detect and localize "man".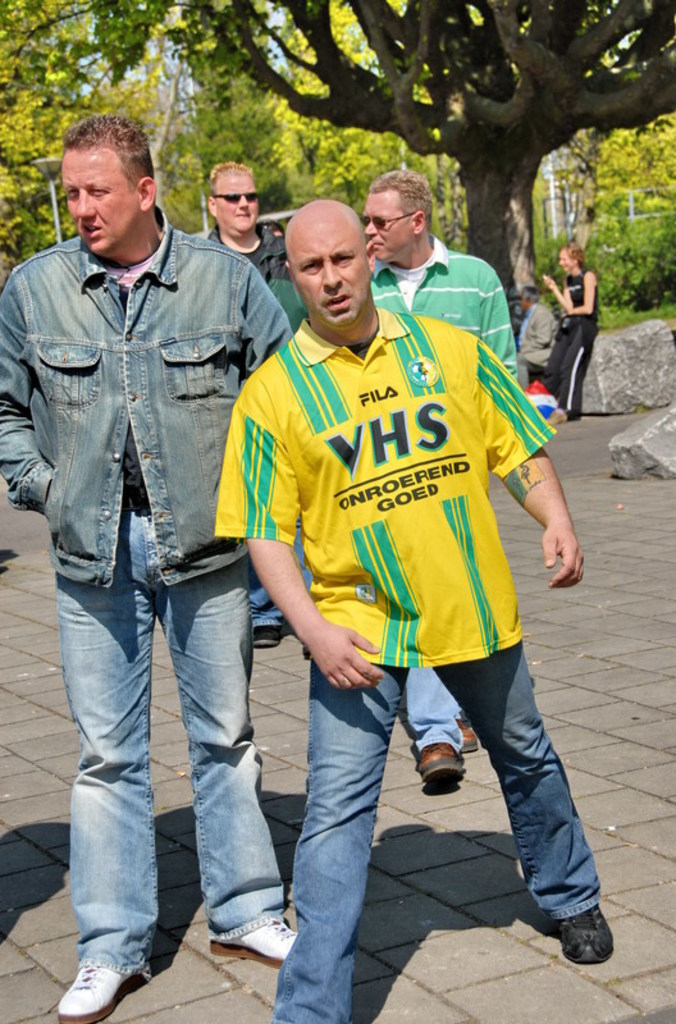
Localized at l=211, t=196, r=613, b=1023.
